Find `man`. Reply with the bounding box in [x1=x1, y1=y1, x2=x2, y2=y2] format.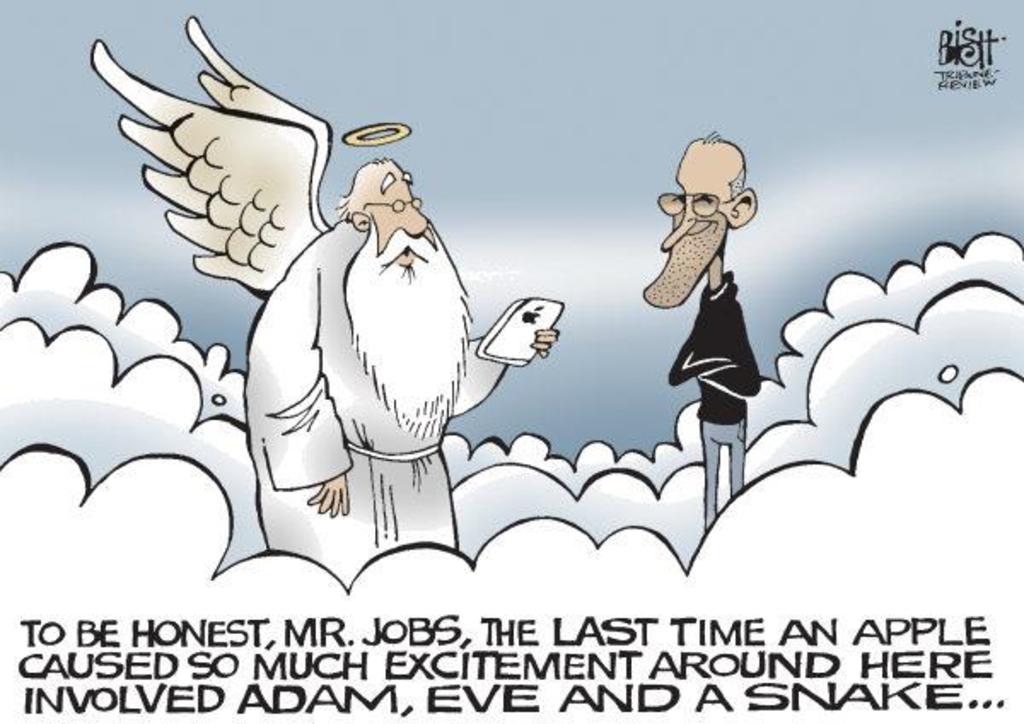
[x1=224, y1=125, x2=526, y2=587].
